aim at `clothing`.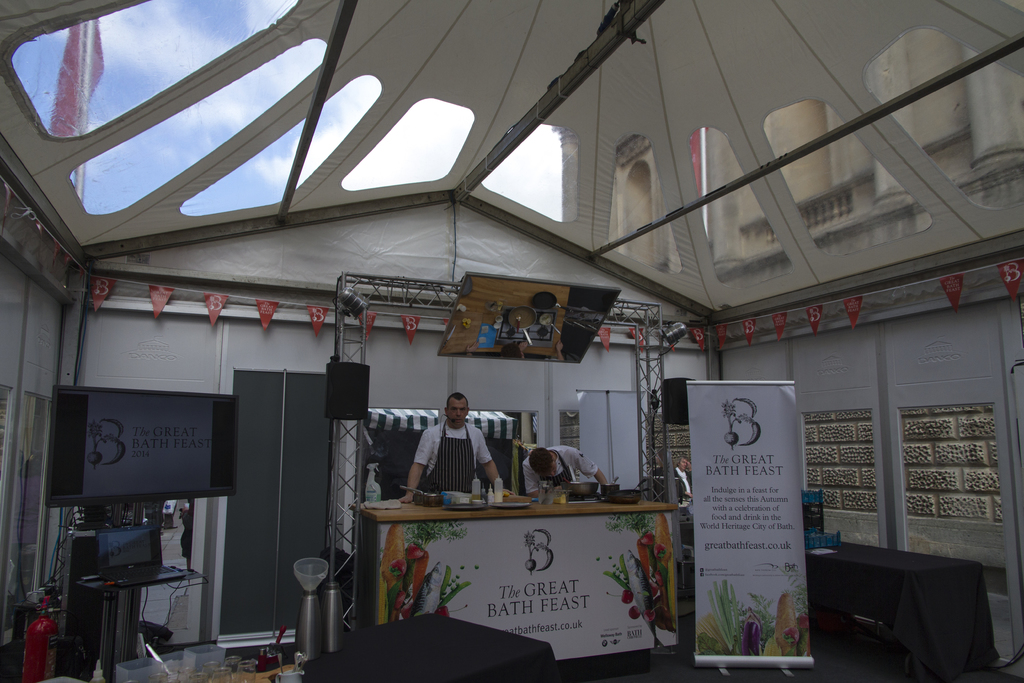
Aimed at left=668, top=465, right=691, bottom=504.
